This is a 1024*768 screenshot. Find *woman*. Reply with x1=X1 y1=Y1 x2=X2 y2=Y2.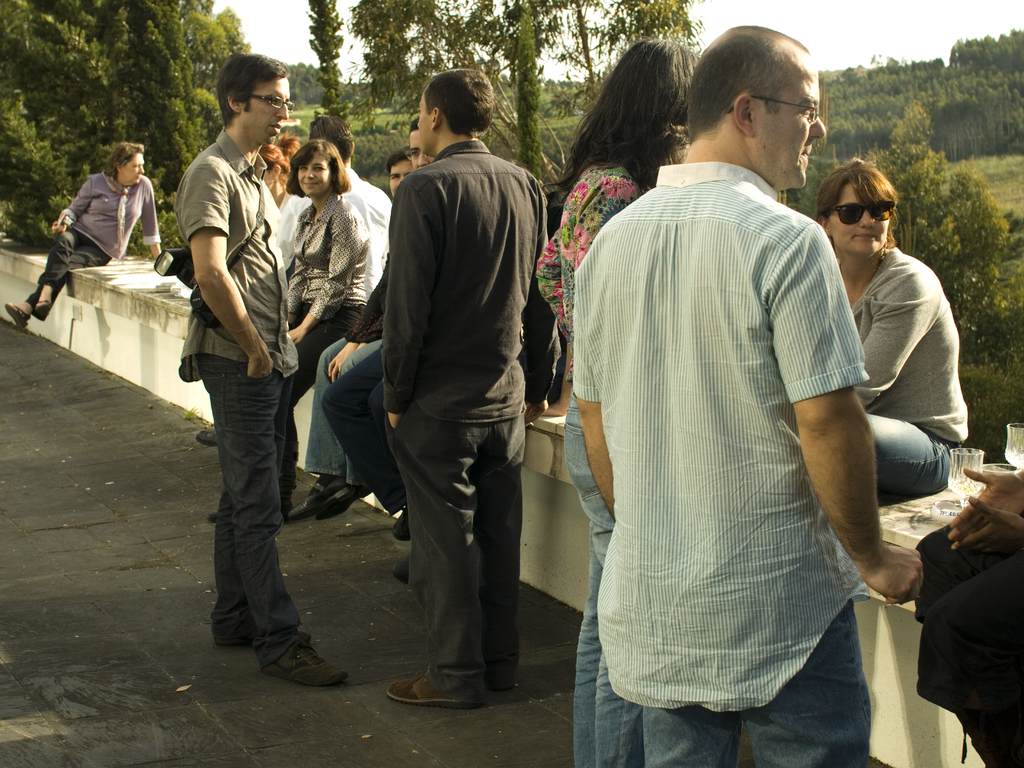
x1=191 y1=127 x2=310 y2=447.
